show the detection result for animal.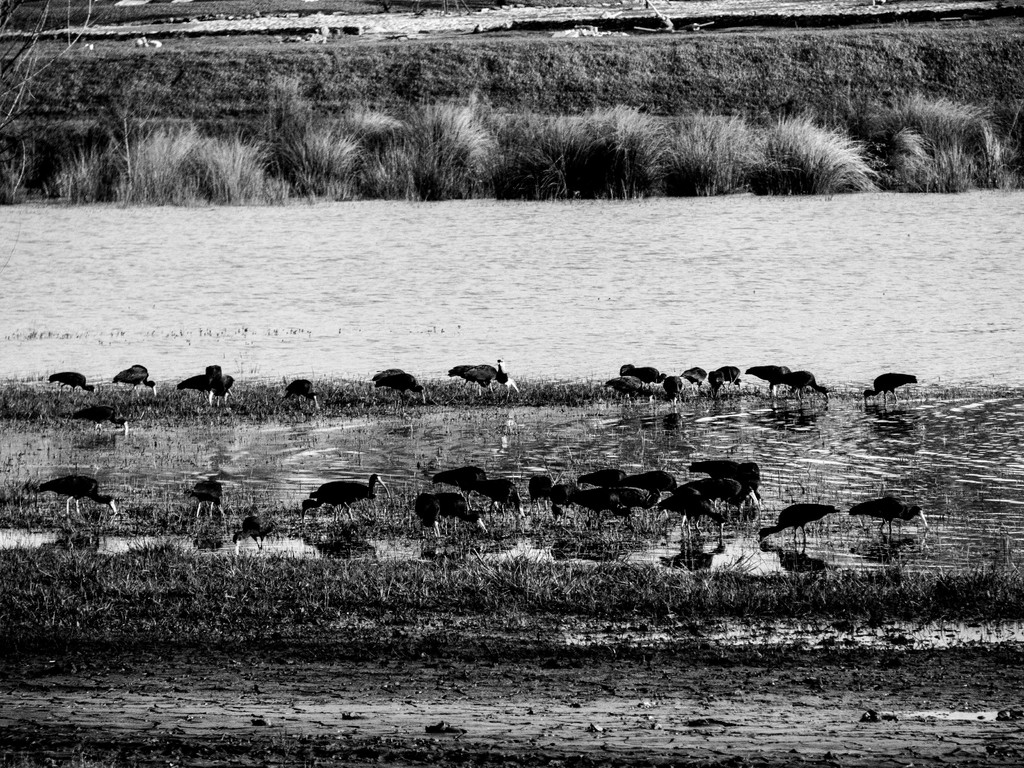
bbox=(116, 361, 157, 396).
